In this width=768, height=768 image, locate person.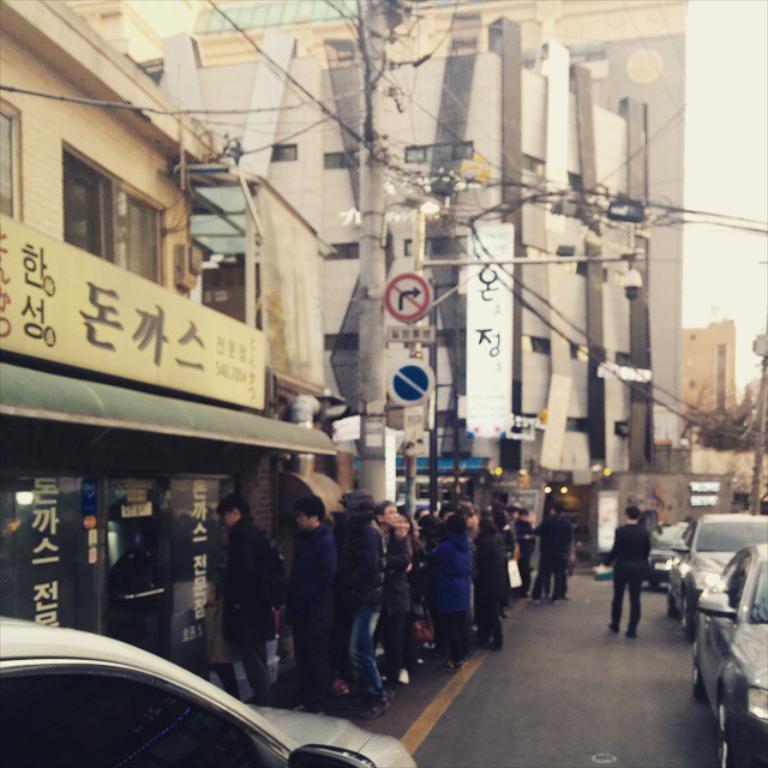
Bounding box: left=412, top=509, right=480, bottom=667.
